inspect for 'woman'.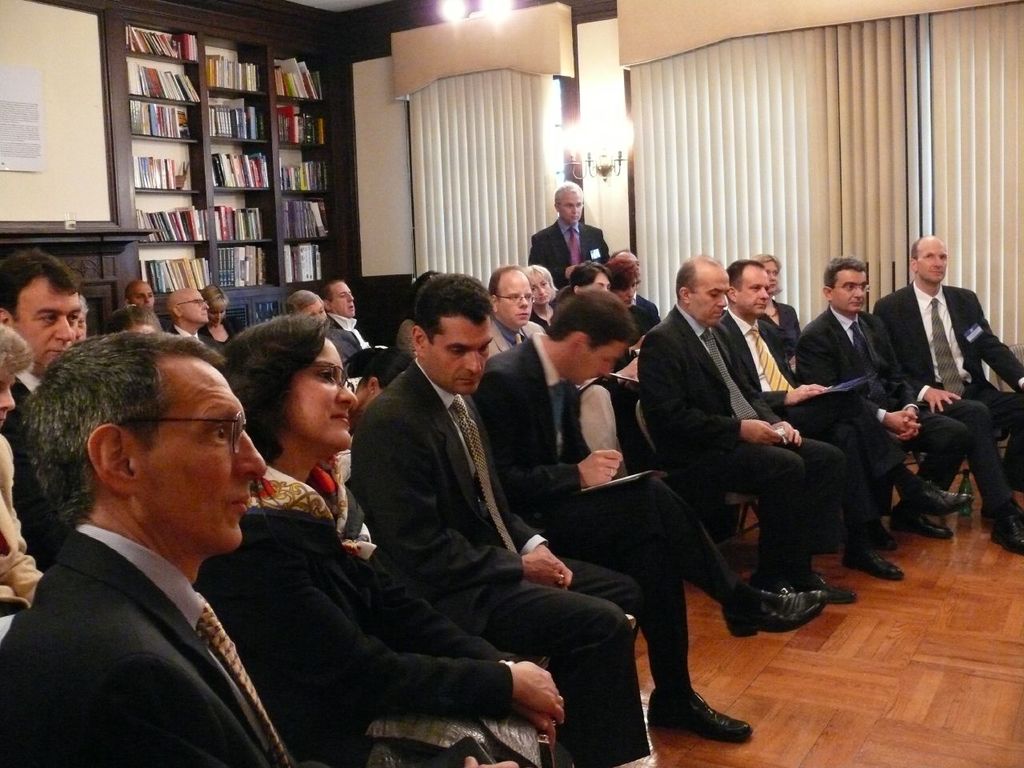
Inspection: (196,358,553,767).
